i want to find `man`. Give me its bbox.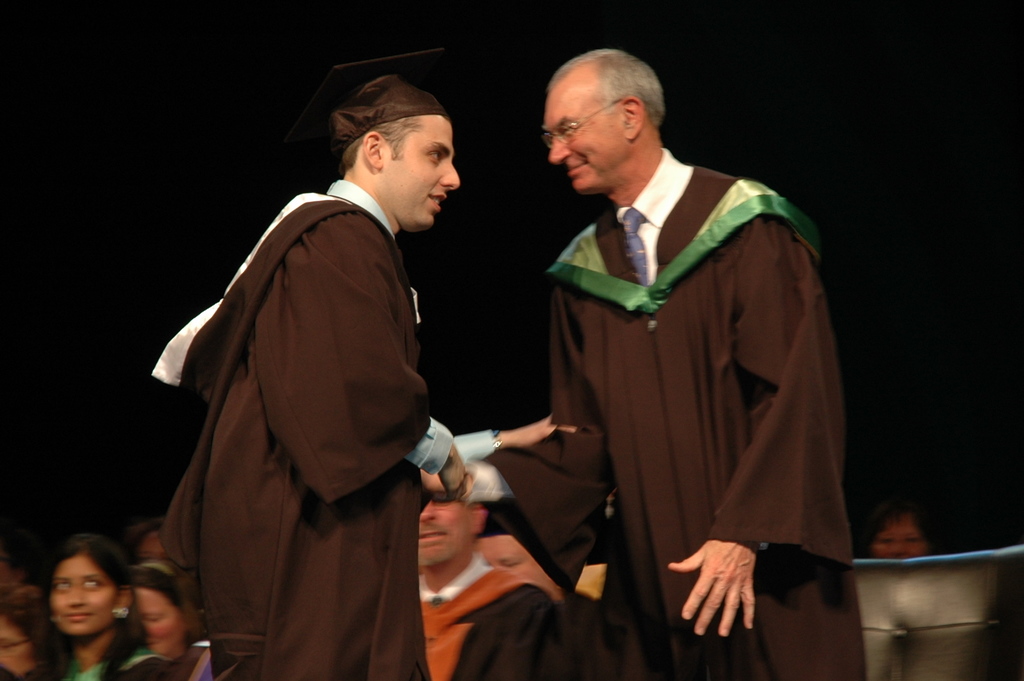
bbox(406, 66, 873, 680).
